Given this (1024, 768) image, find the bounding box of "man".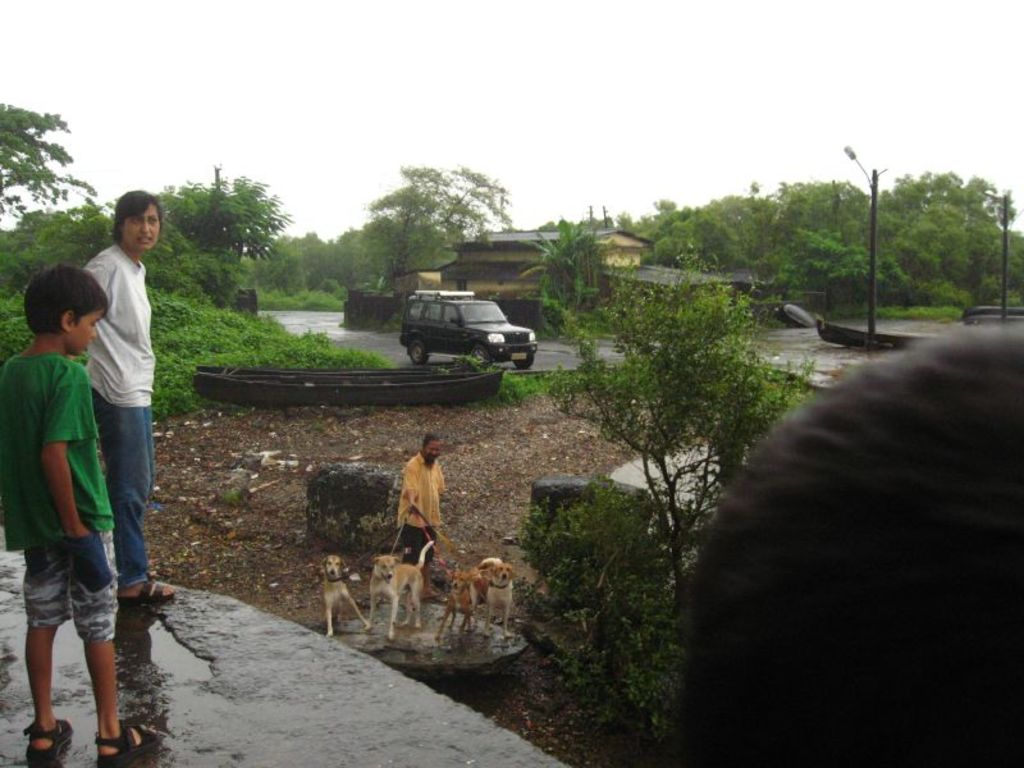
region(387, 422, 453, 596).
